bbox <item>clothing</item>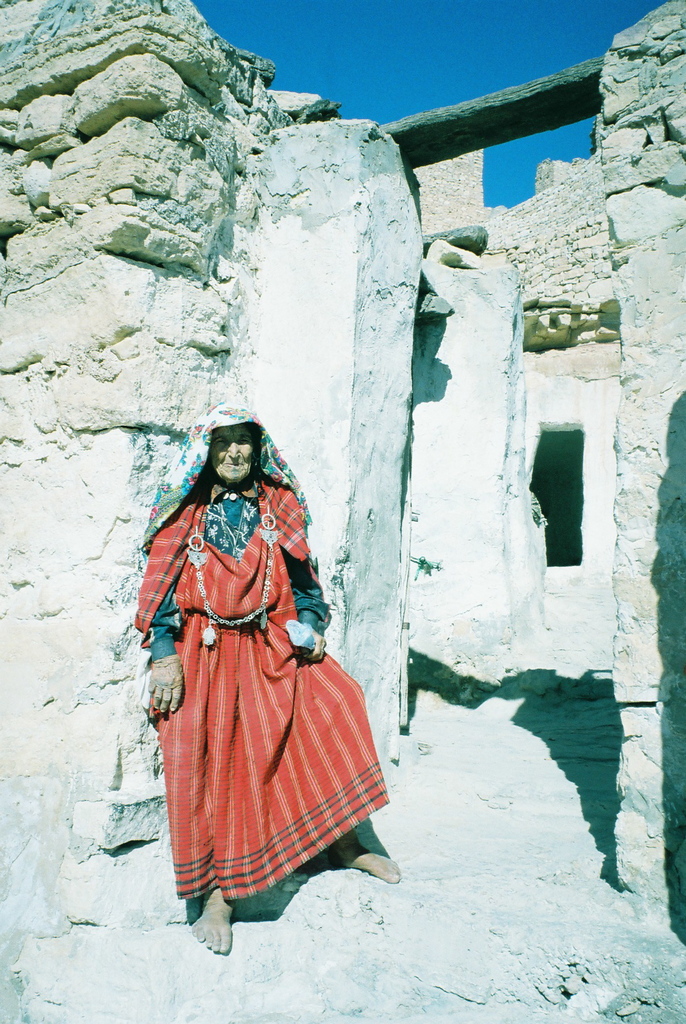
<box>126,428,402,836</box>
